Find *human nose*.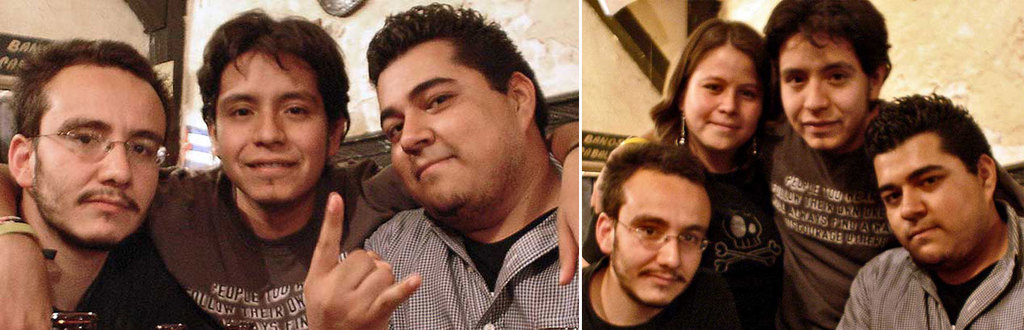
[left=100, top=136, right=133, bottom=183].
